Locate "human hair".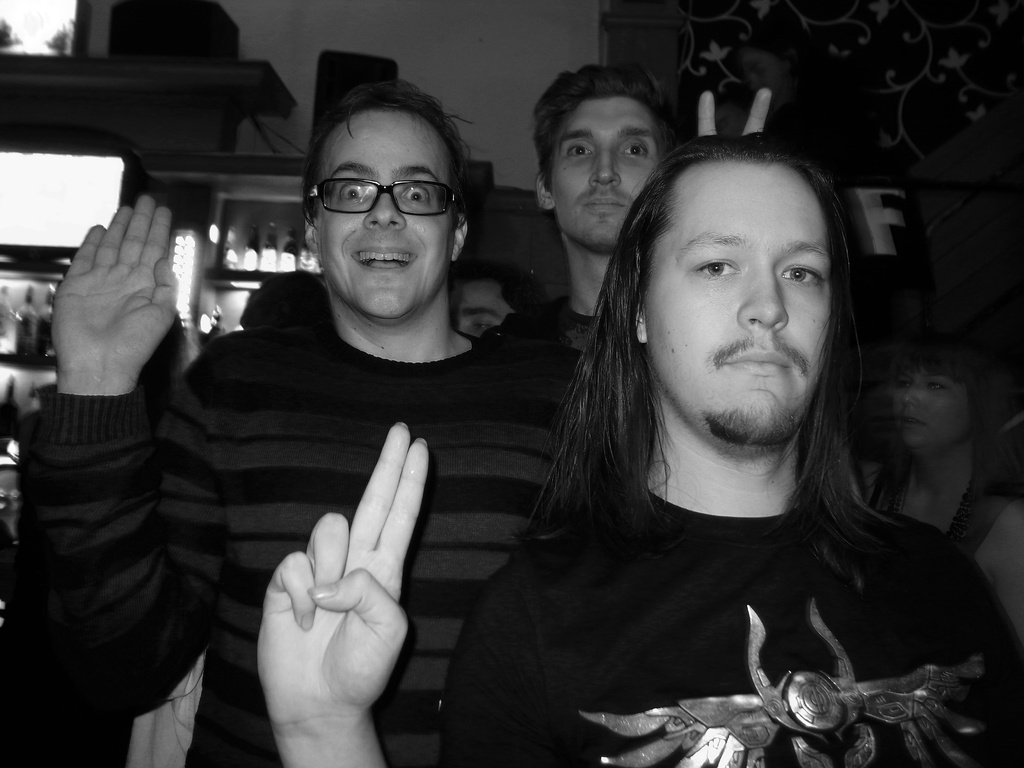
Bounding box: 574 125 883 569.
